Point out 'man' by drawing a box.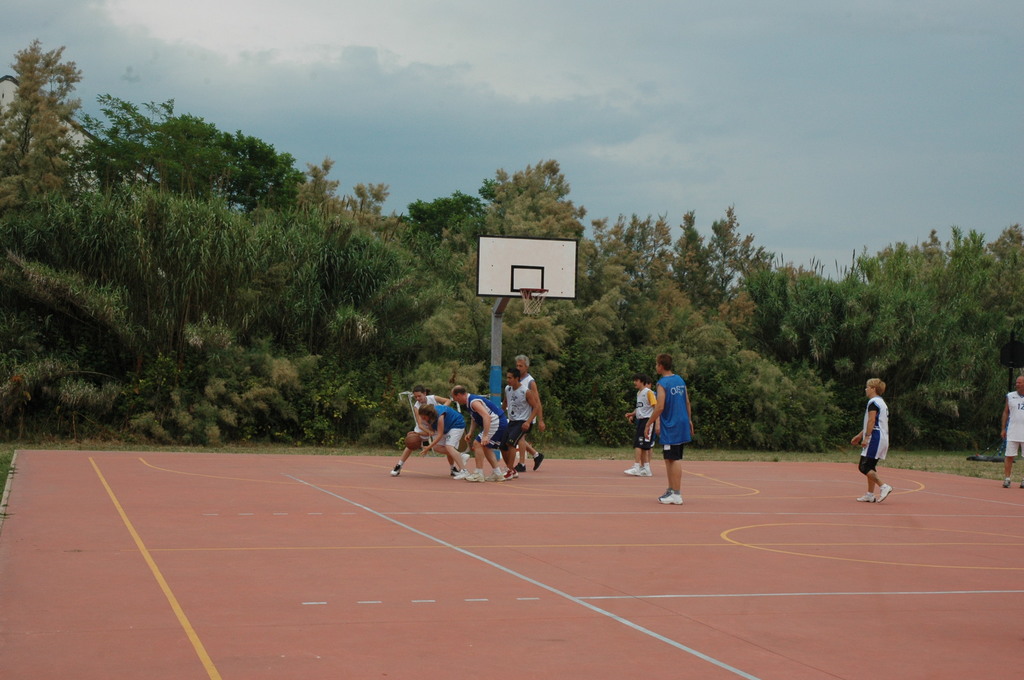
left=643, top=350, right=696, bottom=508.
